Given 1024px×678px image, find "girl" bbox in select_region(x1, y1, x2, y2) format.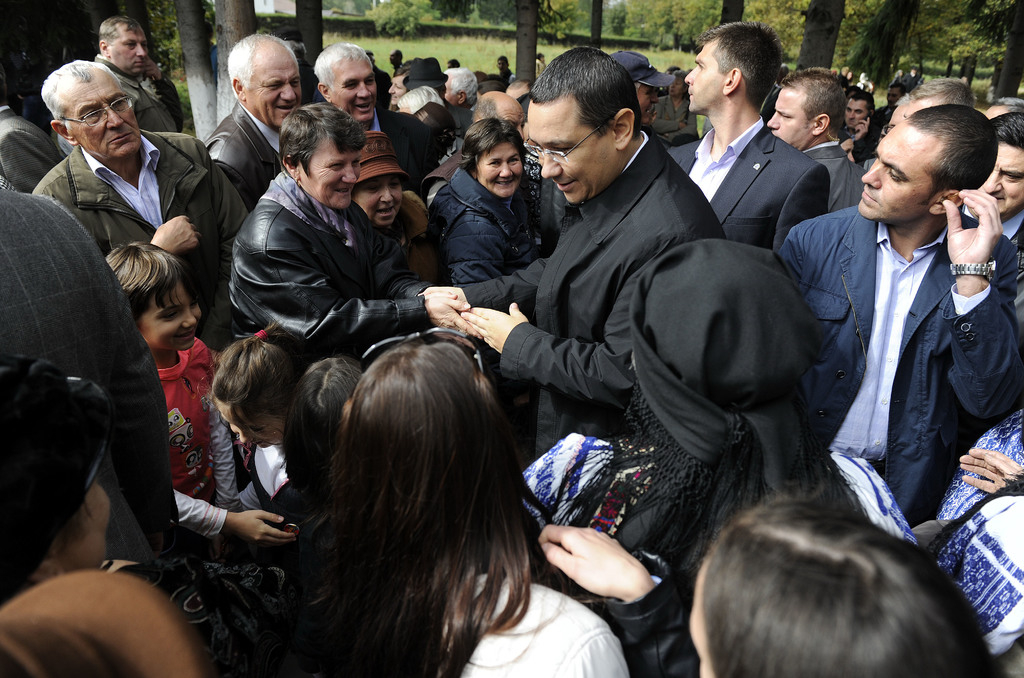
select_region(280, 338, 636, 677).
